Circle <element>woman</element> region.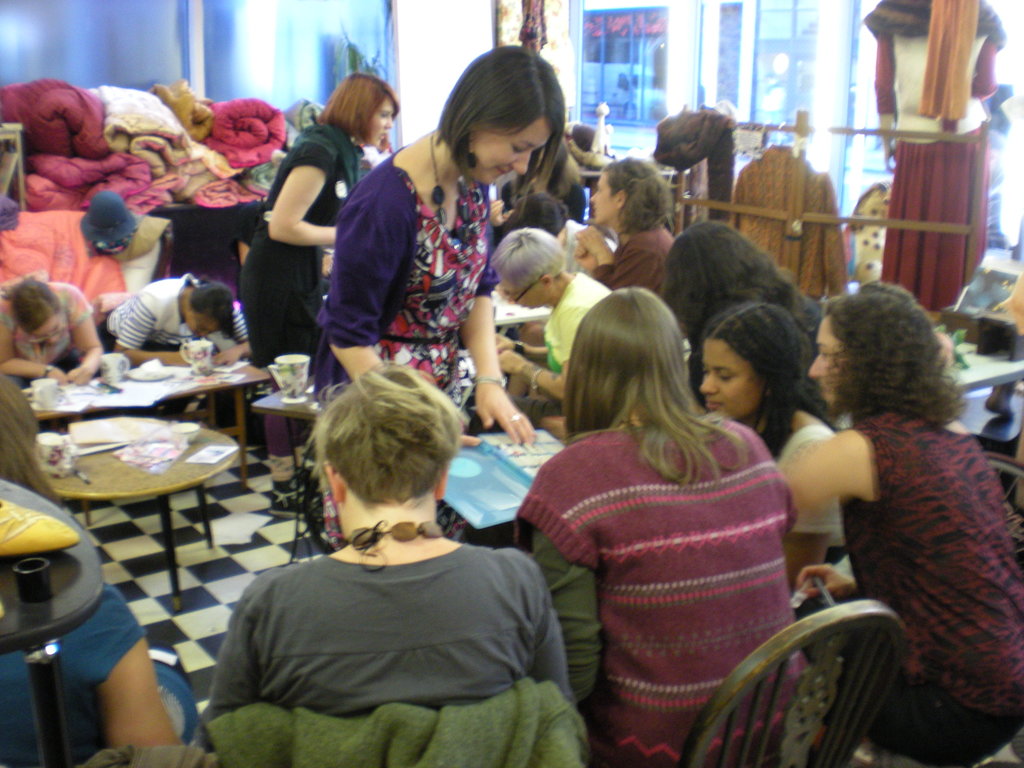
Region: bbox=[298, 36, 543, 538].
